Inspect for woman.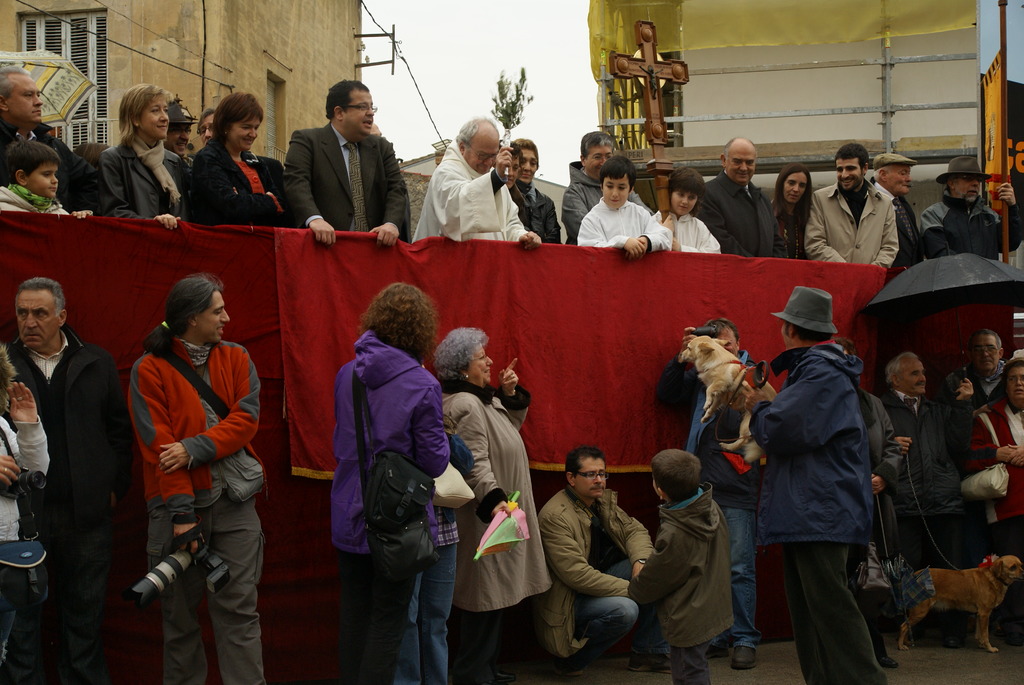
Inspection: (337, 288, 463, 684).
